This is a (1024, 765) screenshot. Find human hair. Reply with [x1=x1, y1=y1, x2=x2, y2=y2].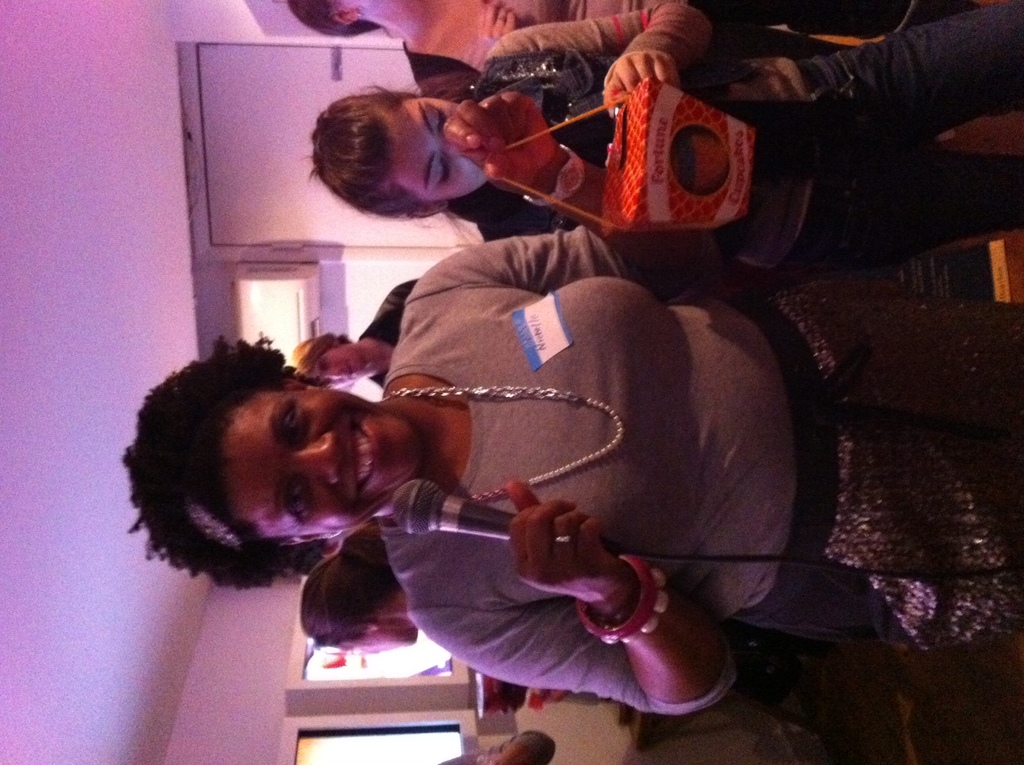
[x1=127, y1=331, x2=303, y2=590].
